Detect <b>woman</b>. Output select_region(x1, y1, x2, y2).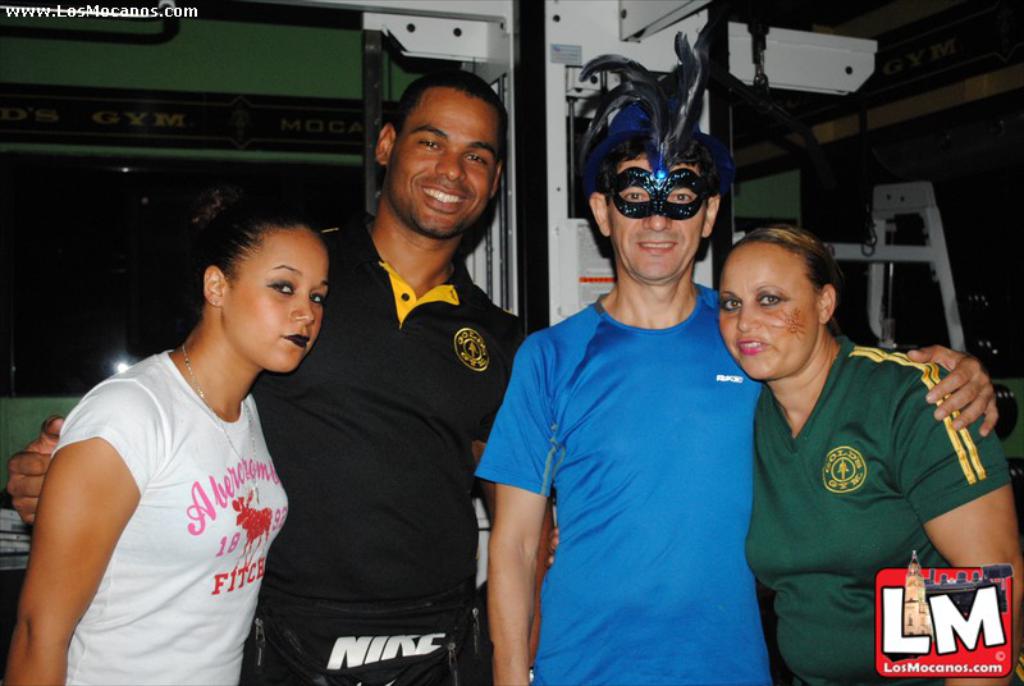
select_region(713, 214, 993, 685).
